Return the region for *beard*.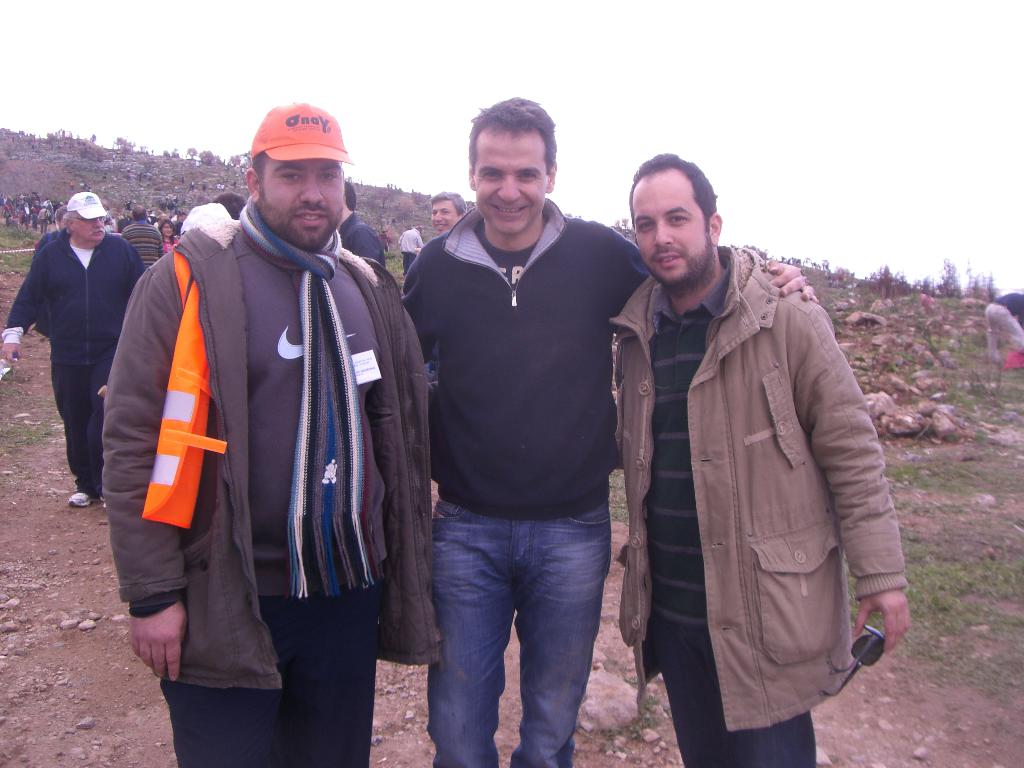
Rect(250, 191, 345, 254).
